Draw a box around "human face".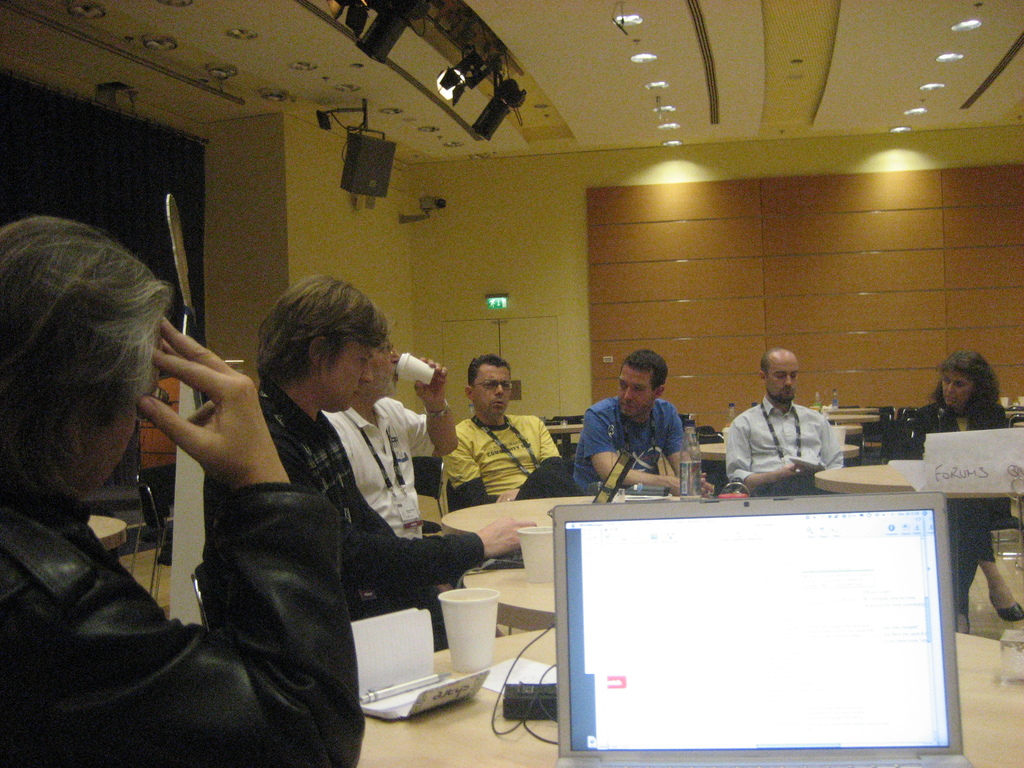
766,357,799,402.
